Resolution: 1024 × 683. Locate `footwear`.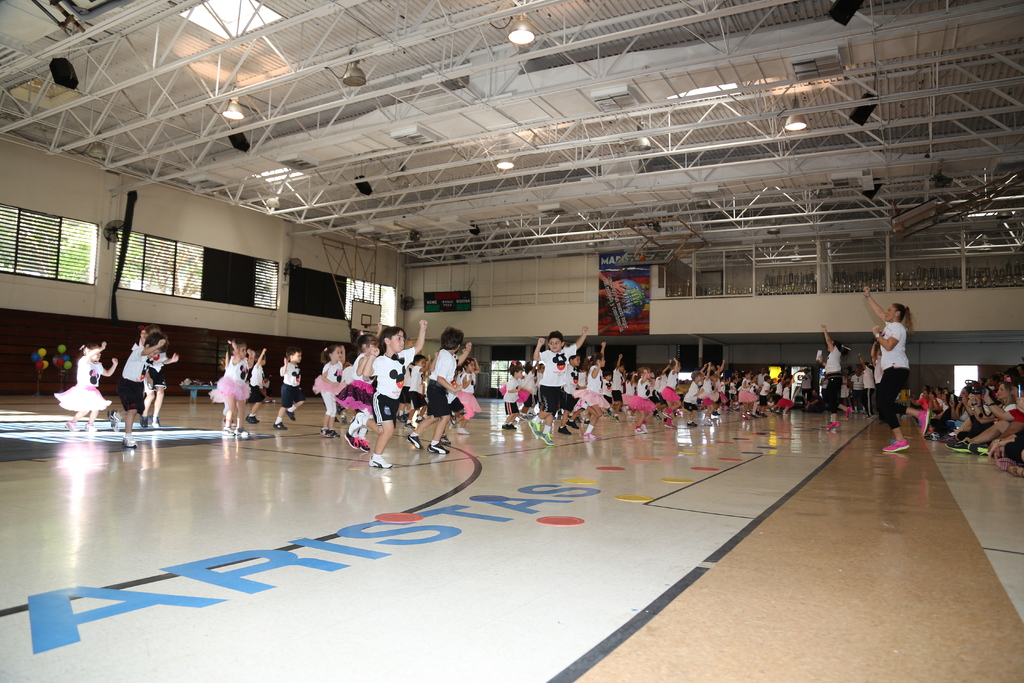
left=504, top=420, right=513, bottom=427.
